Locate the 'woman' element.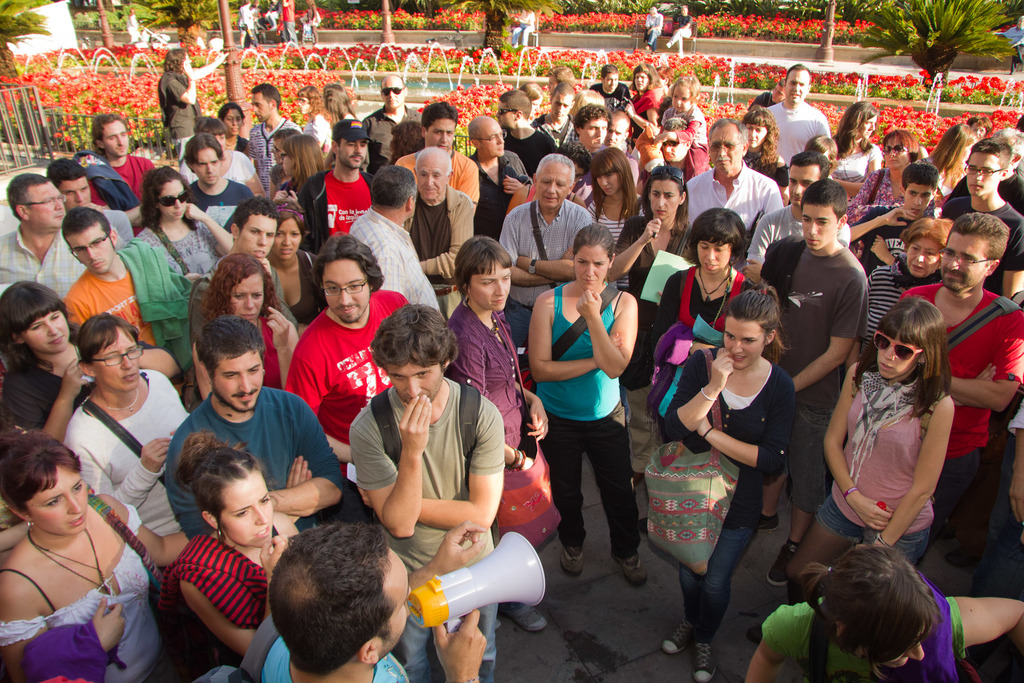
Element bbox: [156, 429, 308, 656].
